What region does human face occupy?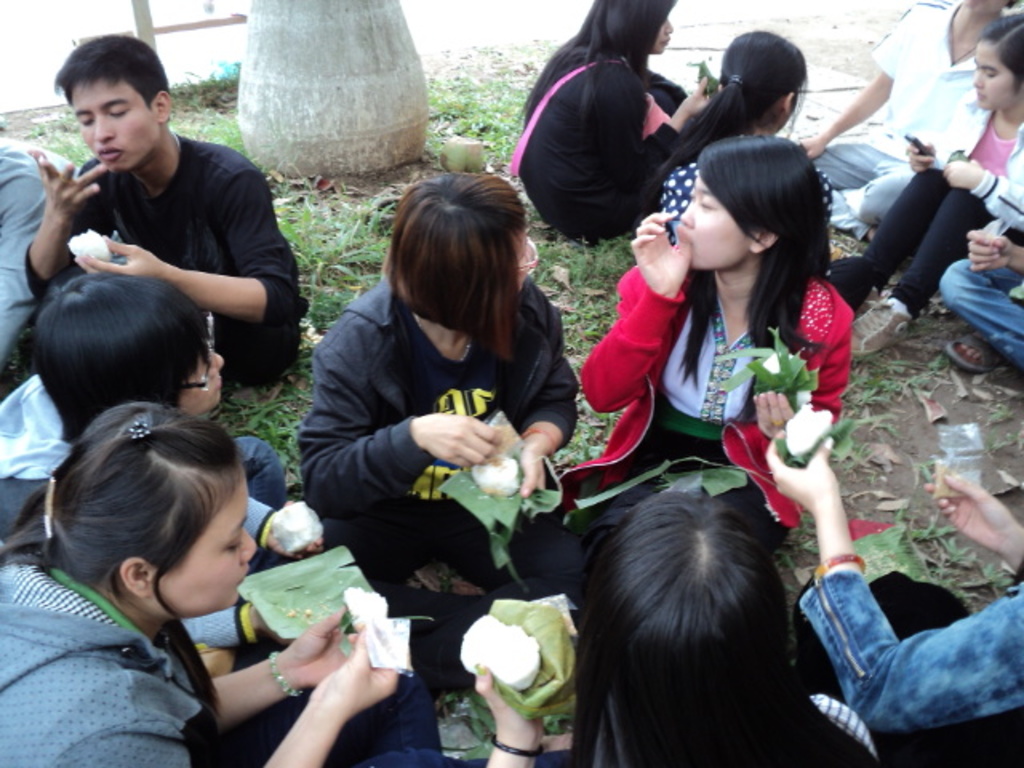
locate(971, 43, 1019, 114).
